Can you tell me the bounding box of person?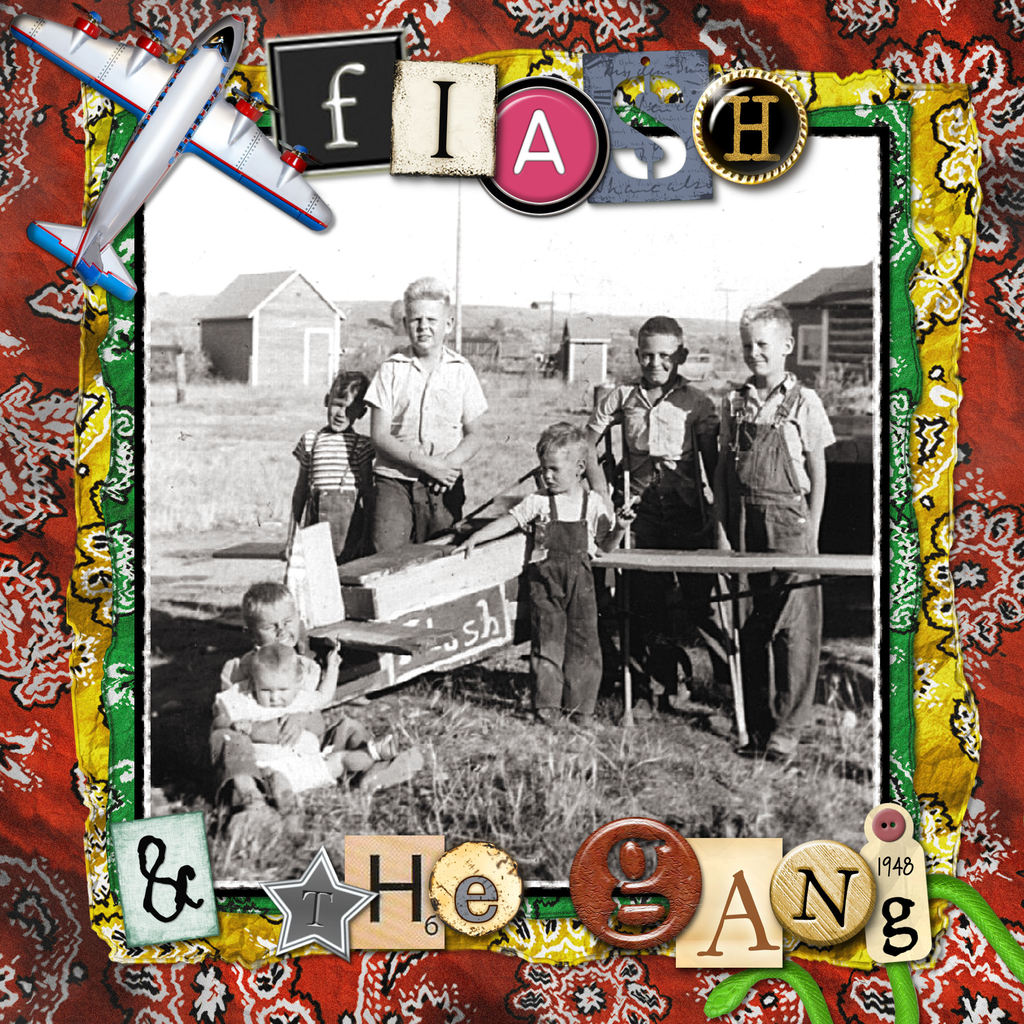
locate(723, 298, 831, 767).
